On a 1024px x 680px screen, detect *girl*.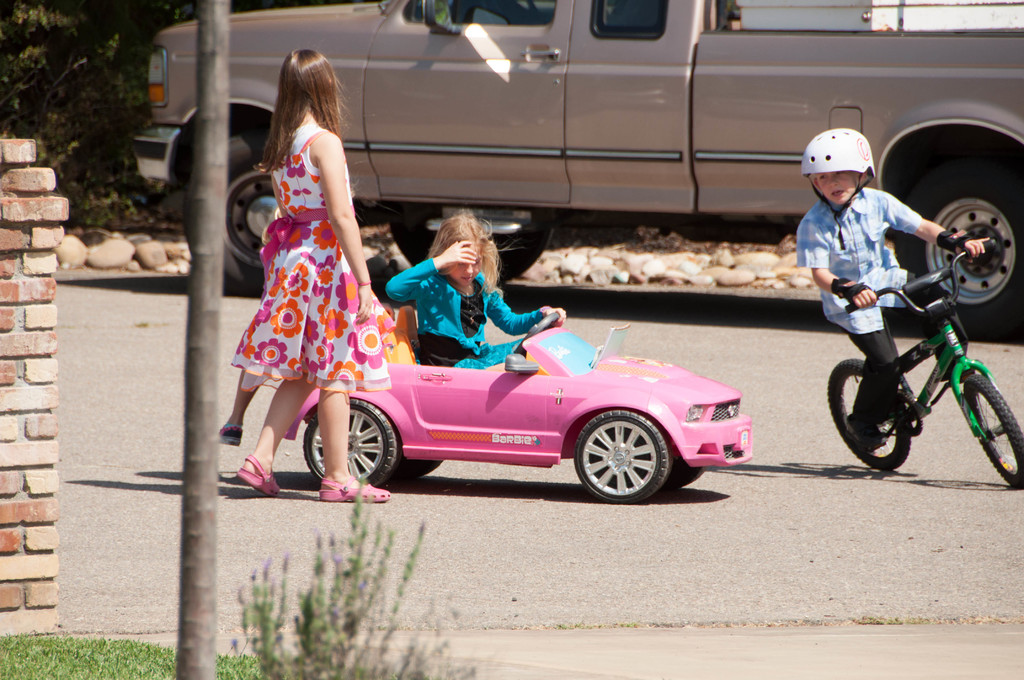
(left=223, top=45, right=390, bottom=505).
